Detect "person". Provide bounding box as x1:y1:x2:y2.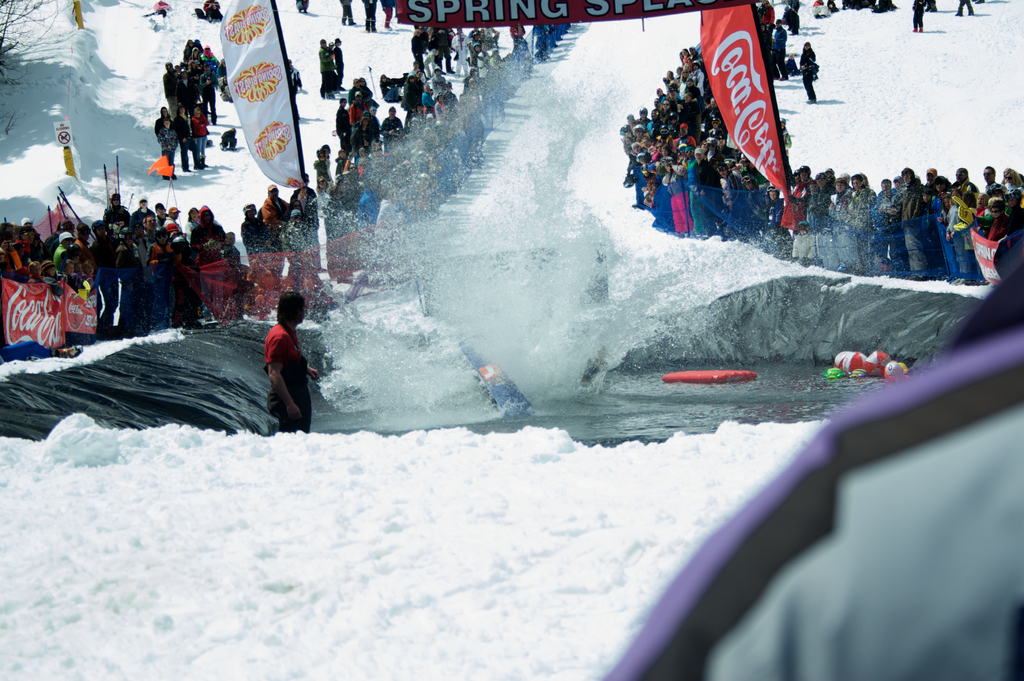
317:38:336:101.
